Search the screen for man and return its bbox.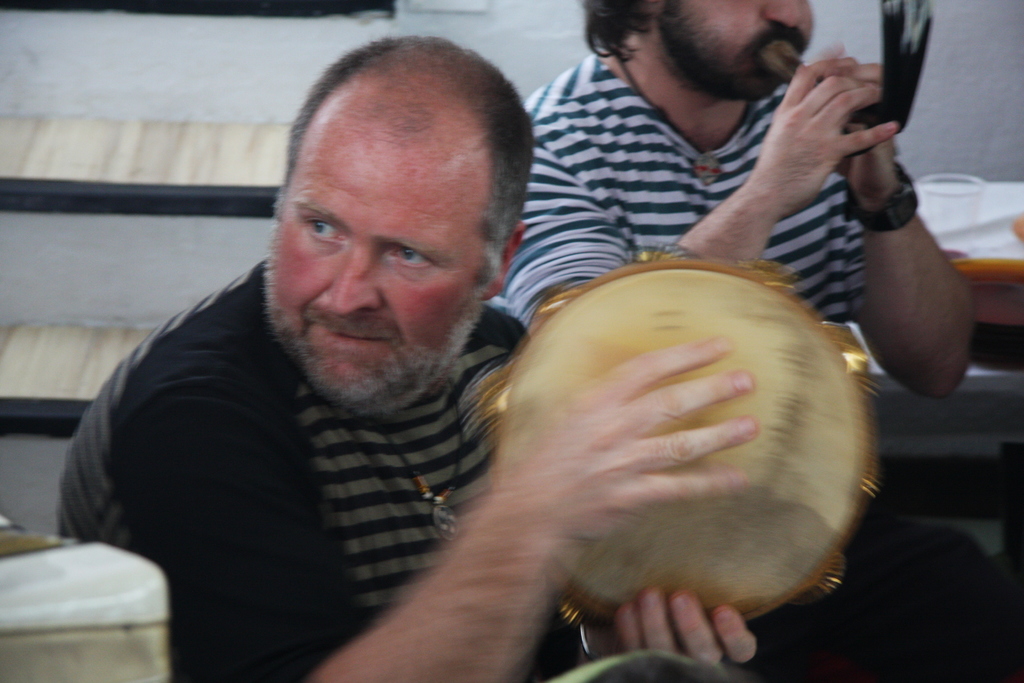
Found: left=52, top=34, right=829, bottom=680.
